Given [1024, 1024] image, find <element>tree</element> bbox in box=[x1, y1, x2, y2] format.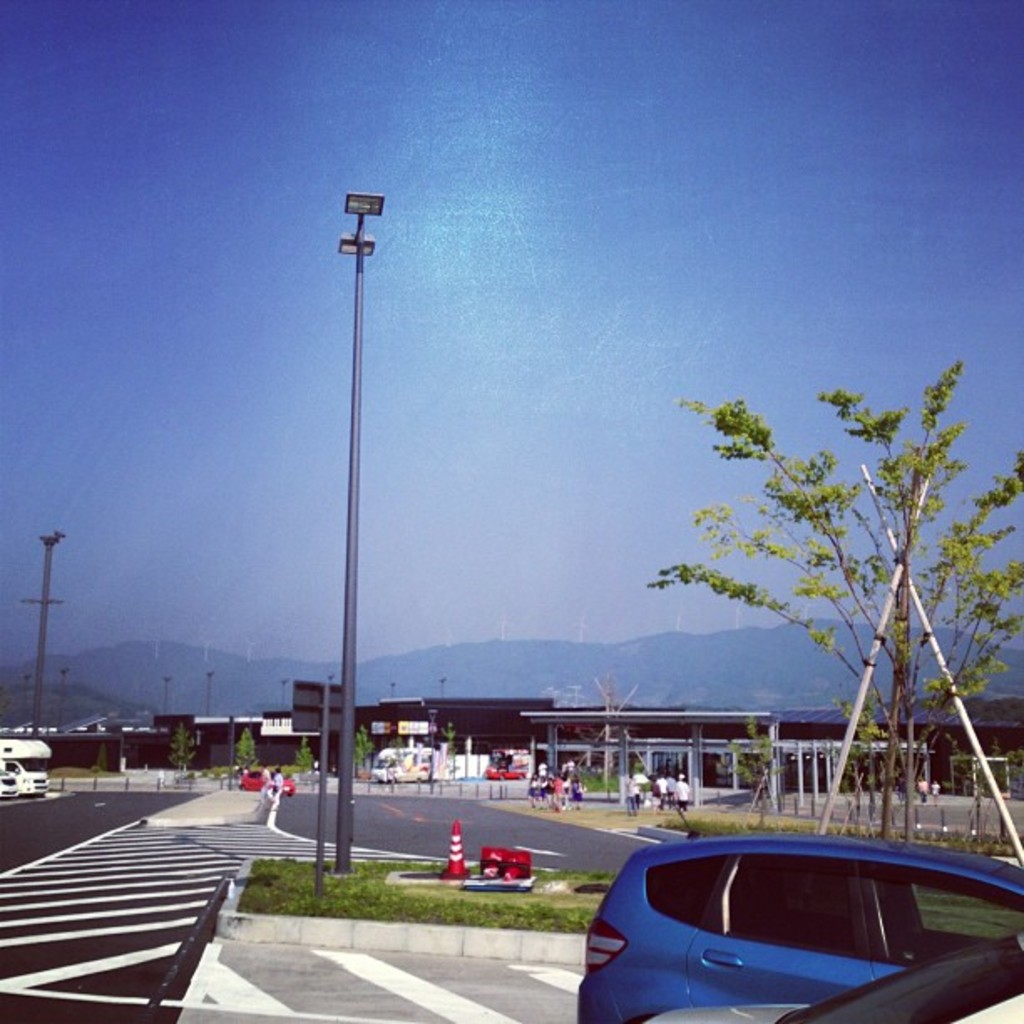
box=[392, 738, 408, 748].
